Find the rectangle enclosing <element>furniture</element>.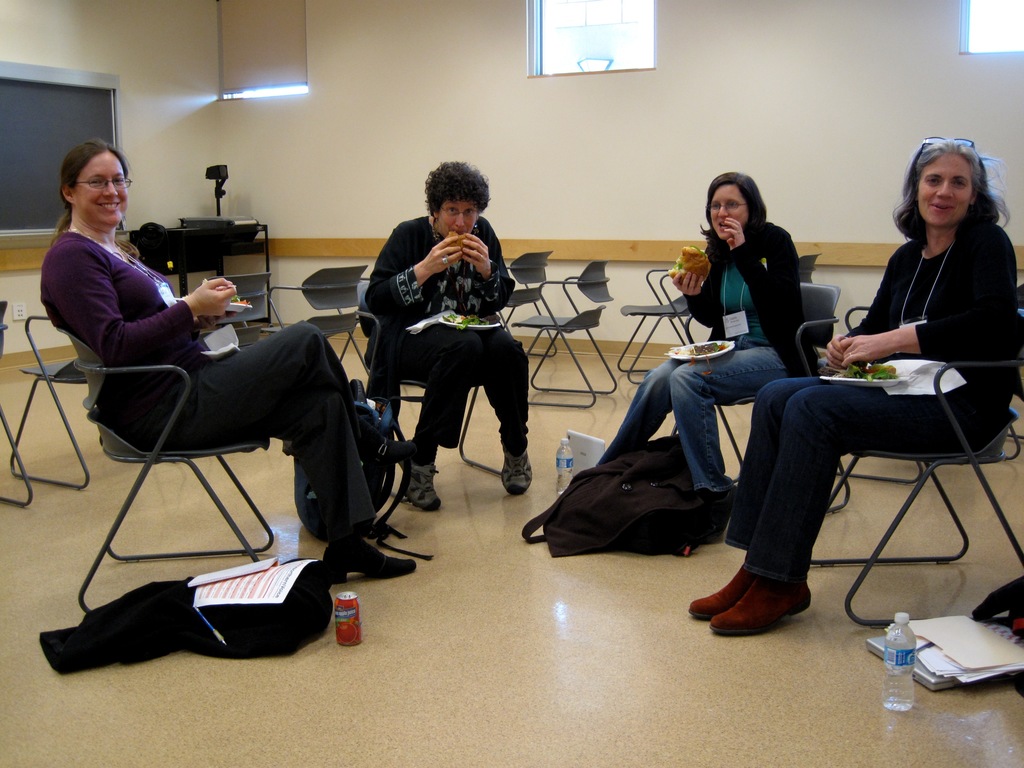
<region>615, 266, 696, 385</region>.
